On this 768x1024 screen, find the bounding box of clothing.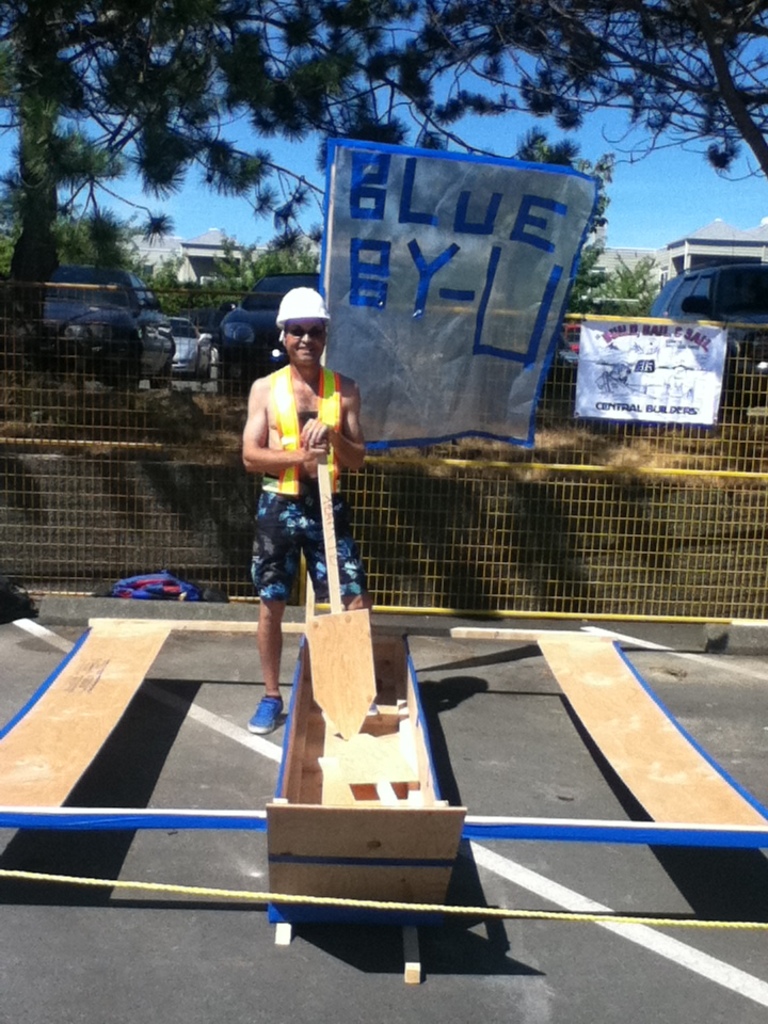
Bounding box: [left=250, top=363, right=364, bottom=601].
